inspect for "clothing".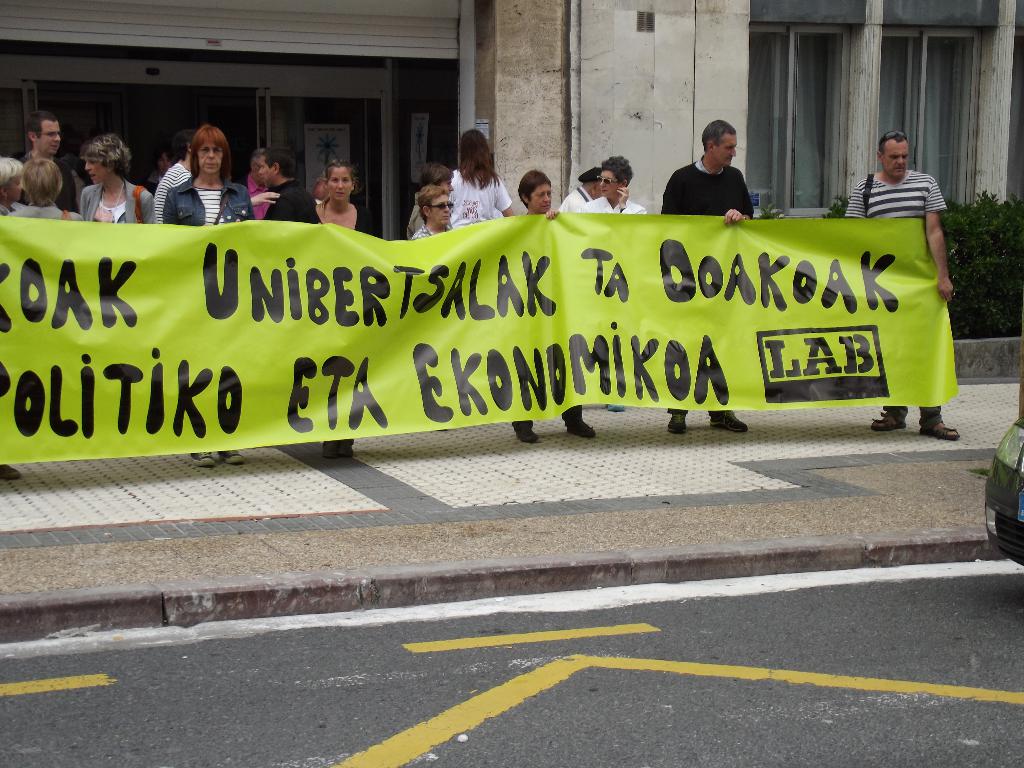
Inspection: box=[845, 169, 945, 431].
